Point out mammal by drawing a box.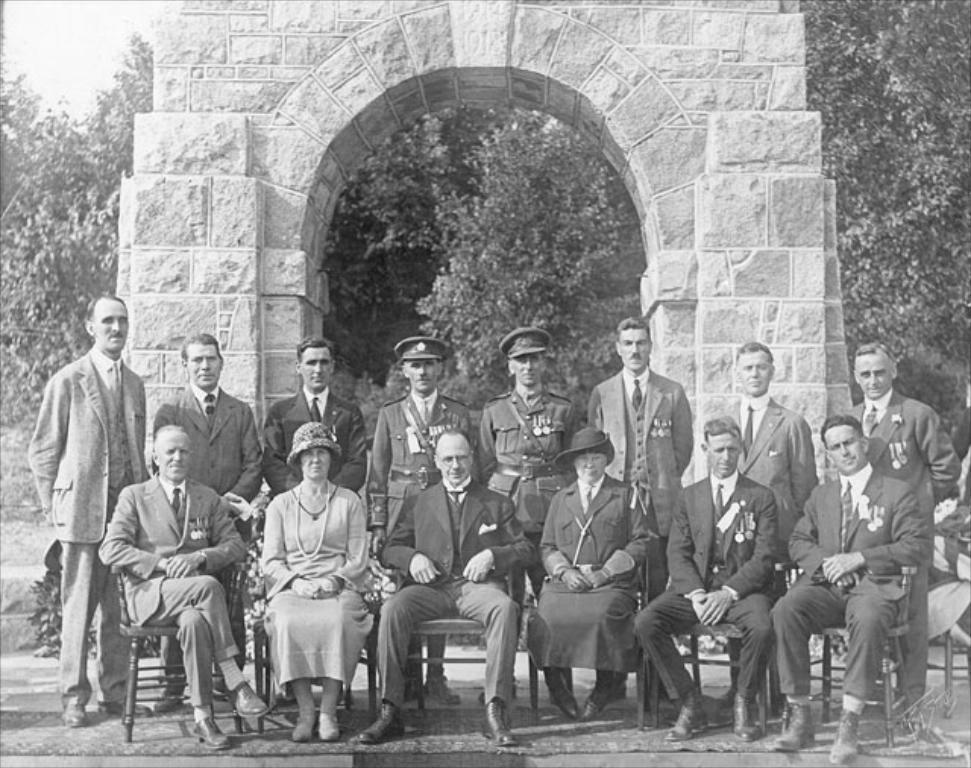
[x1=262, y1=416, x2=379, y2=742].
